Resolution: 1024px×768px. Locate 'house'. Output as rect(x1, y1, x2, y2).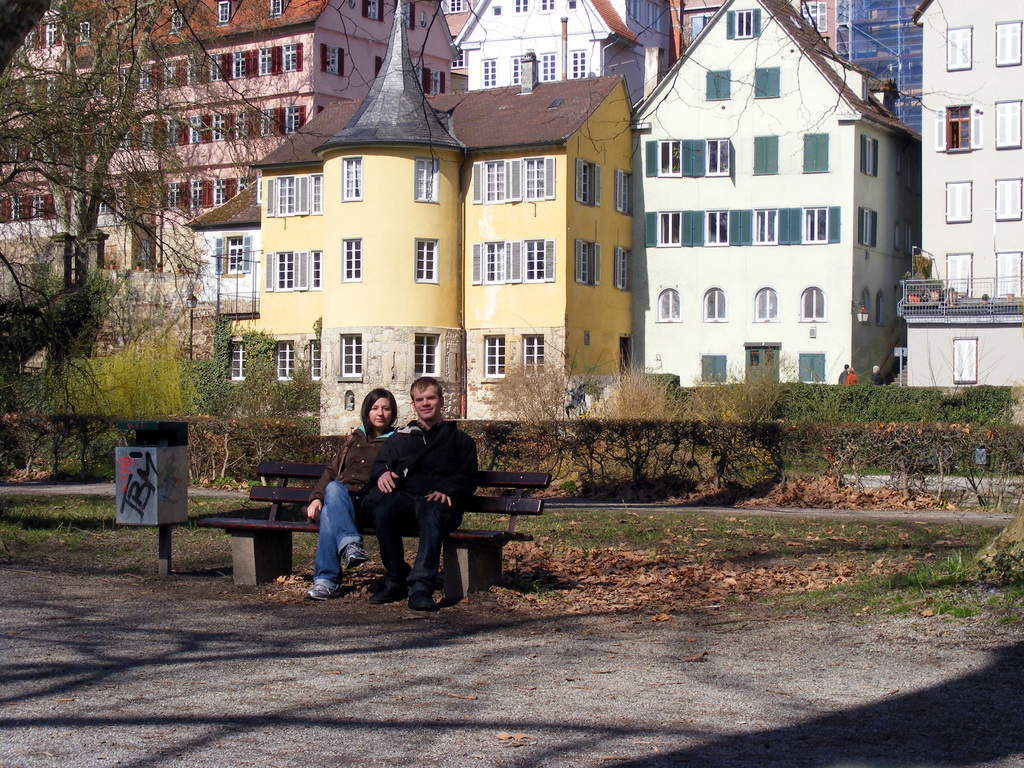
rect(246, 0, 638, 435).
